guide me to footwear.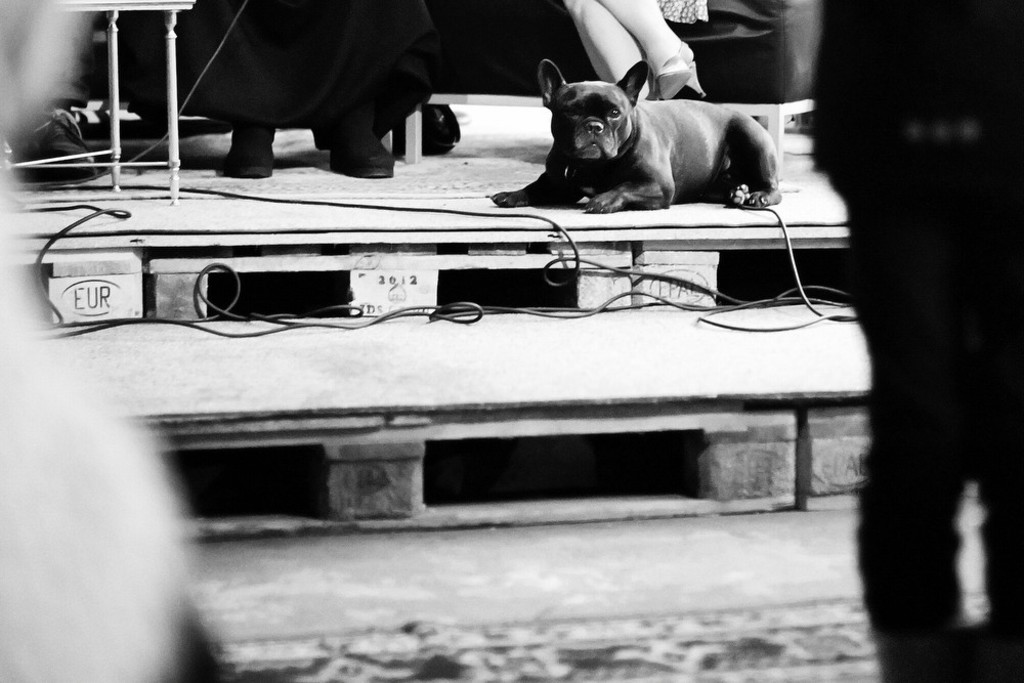
Guidance: <box>228,133,274,176</box>.
